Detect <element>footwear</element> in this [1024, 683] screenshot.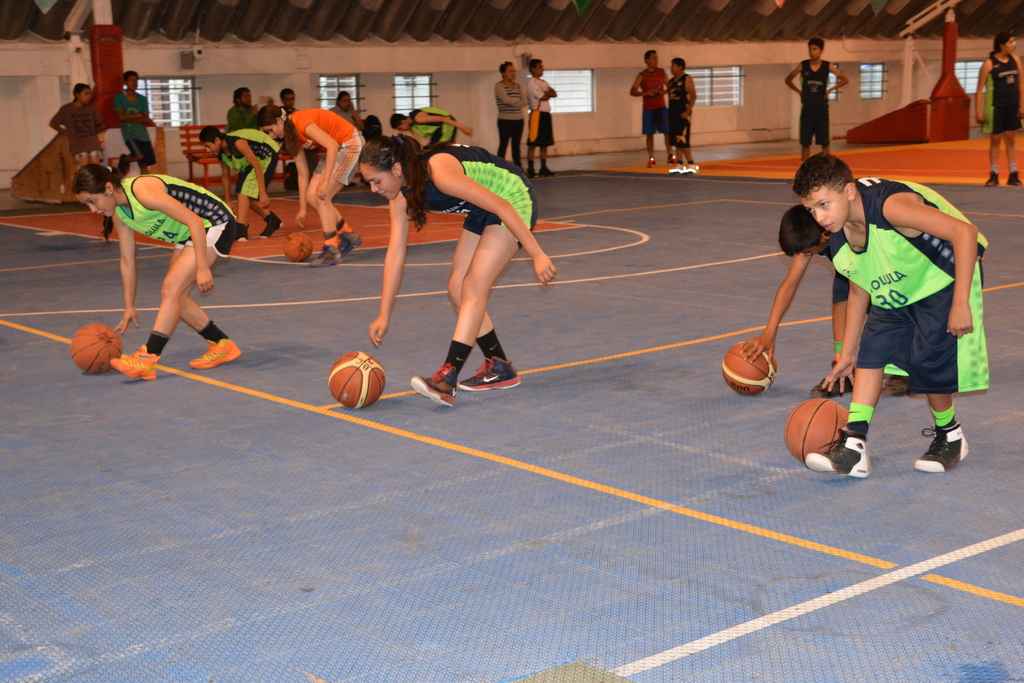
Detection: l=912, t=418, r=970, b=472.
